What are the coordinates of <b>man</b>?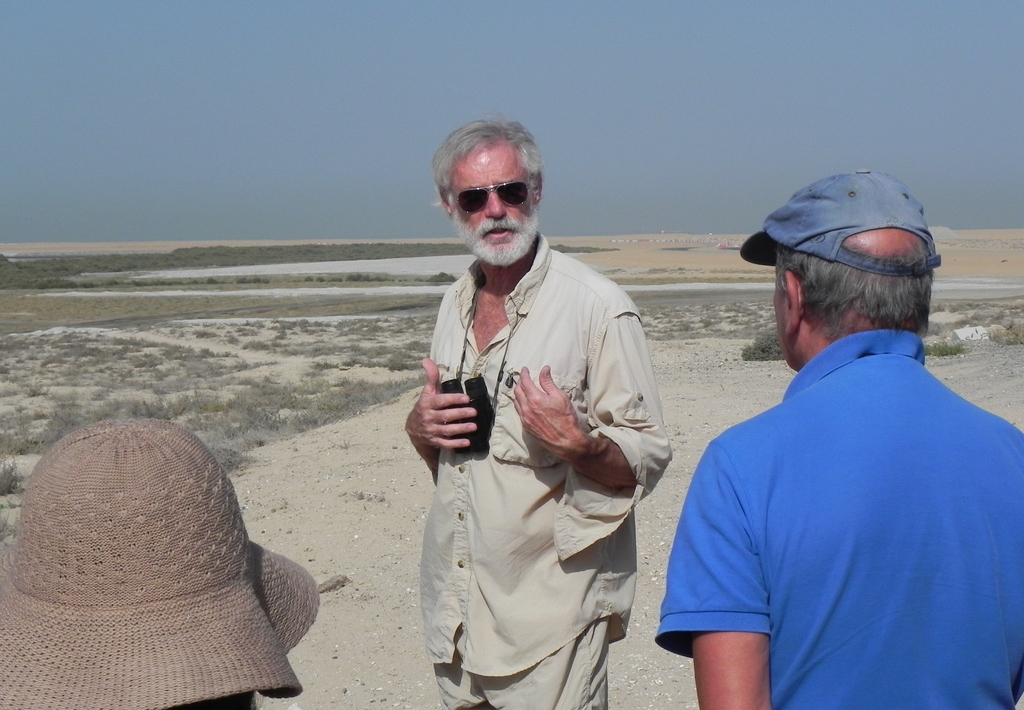
(401,115,675,709).
